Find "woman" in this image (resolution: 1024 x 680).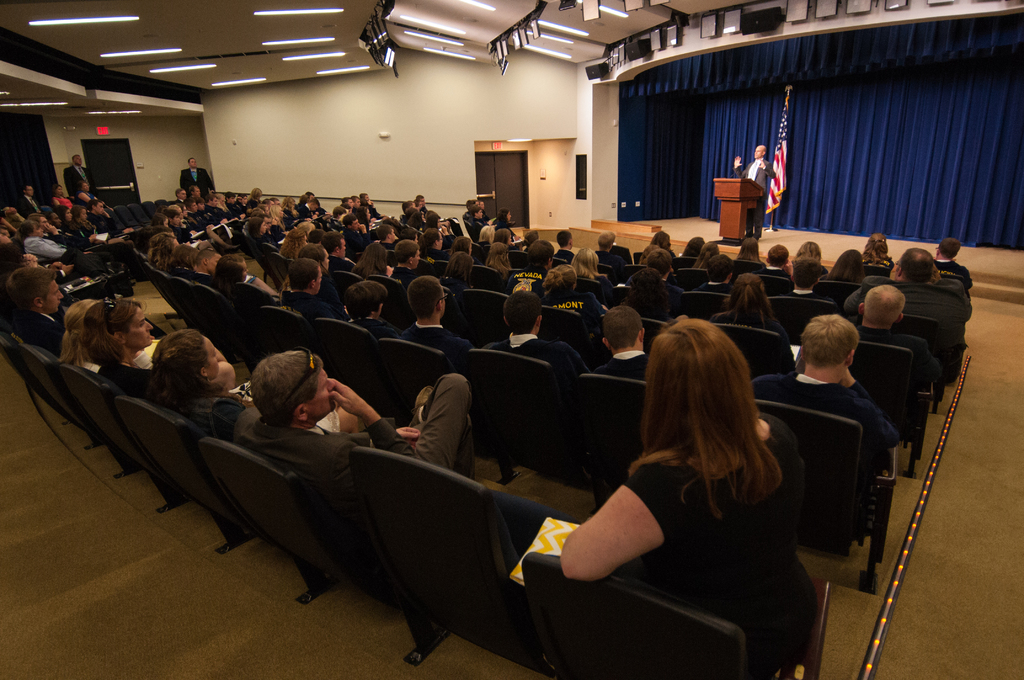
bbox=[13, 219, 136, 282].
